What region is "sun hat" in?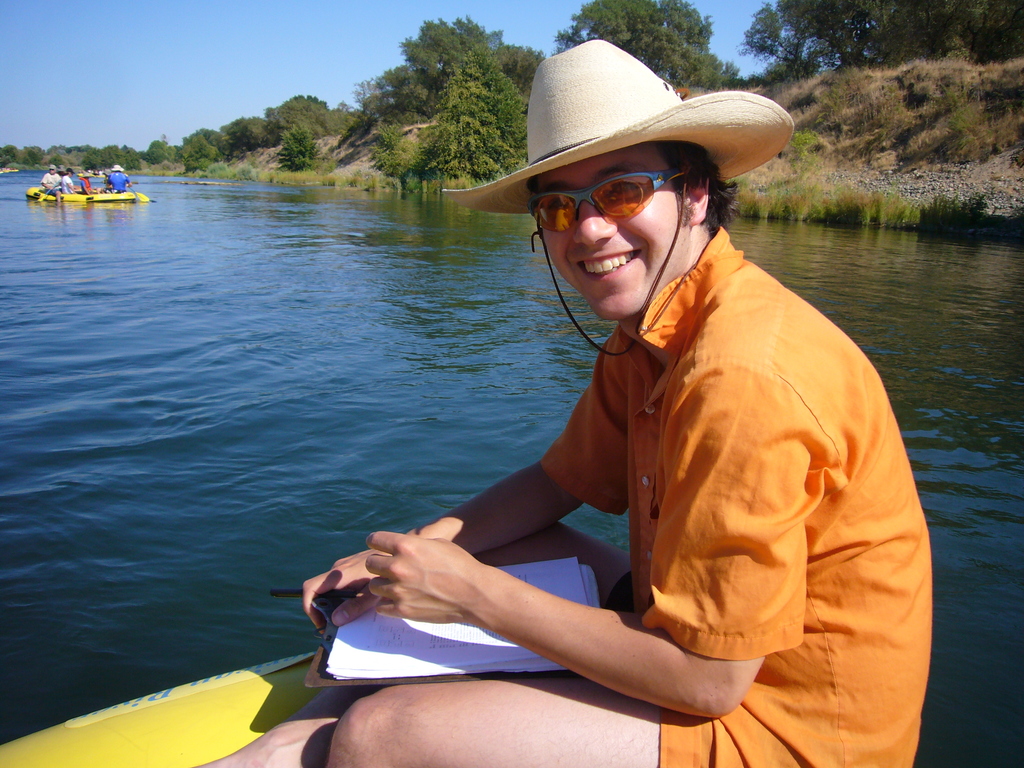
bbox=[440, 31, 800, 365].
